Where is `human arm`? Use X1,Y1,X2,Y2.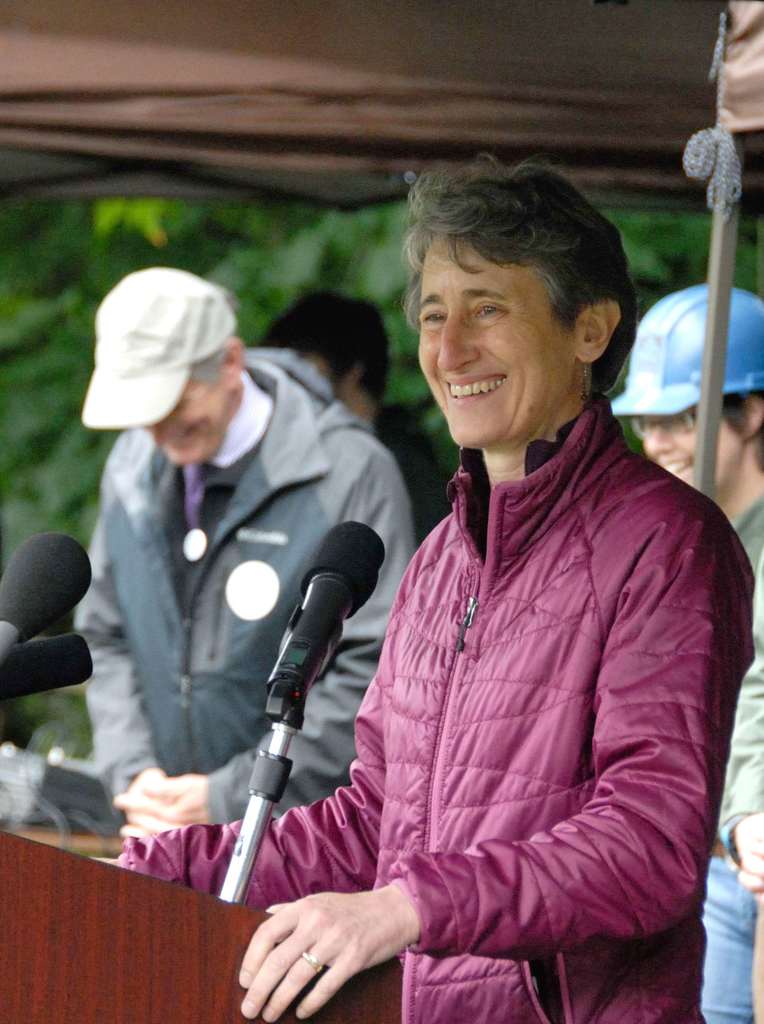
101,422,428,841.
